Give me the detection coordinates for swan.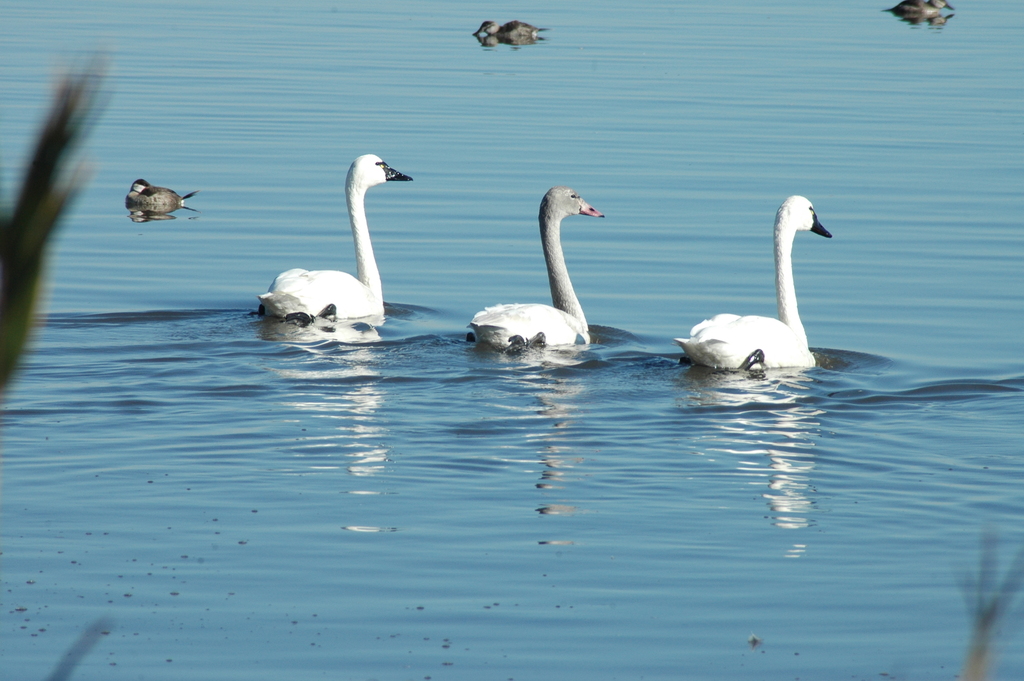
Rect(467, 186, 606, 354).
